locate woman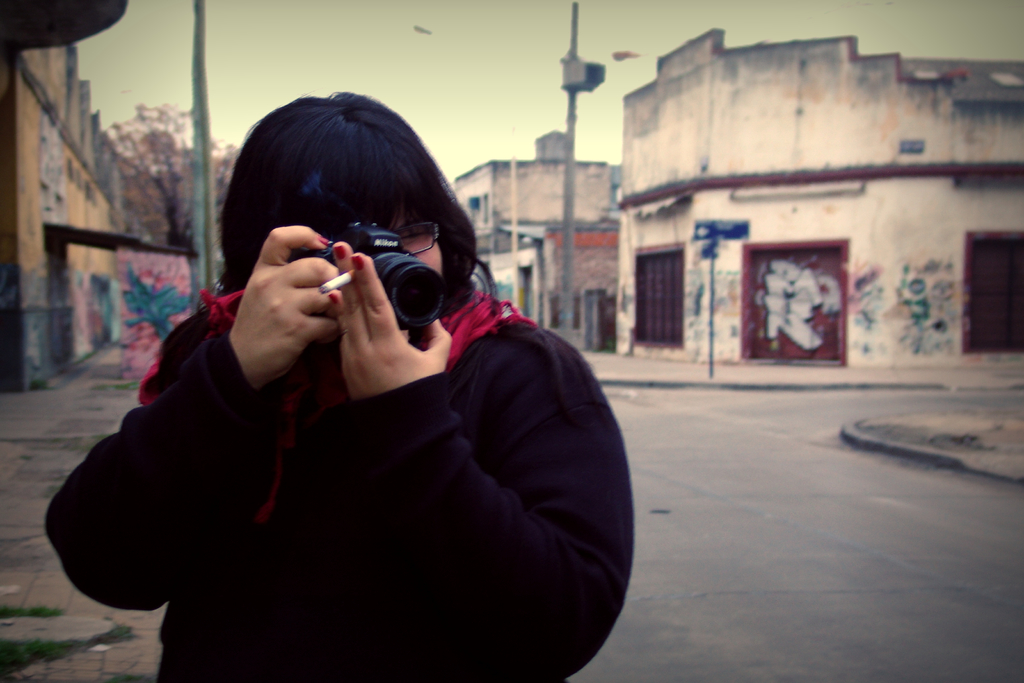
Rect(65, 113, 623, 682)
